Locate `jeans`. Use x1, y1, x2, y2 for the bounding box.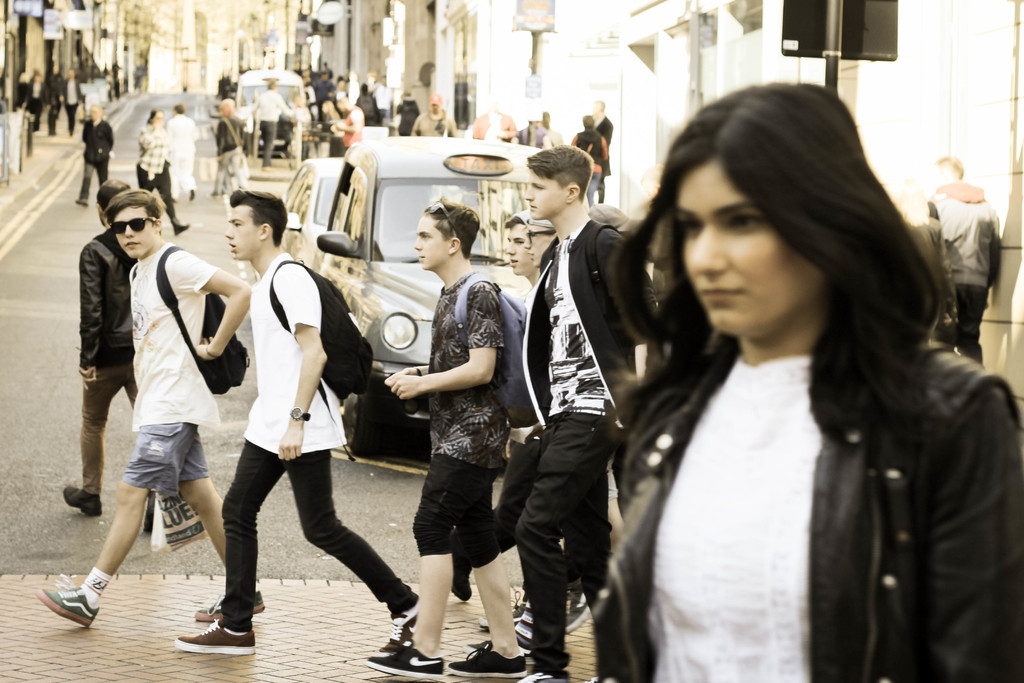
84, 369, 131, 495.
